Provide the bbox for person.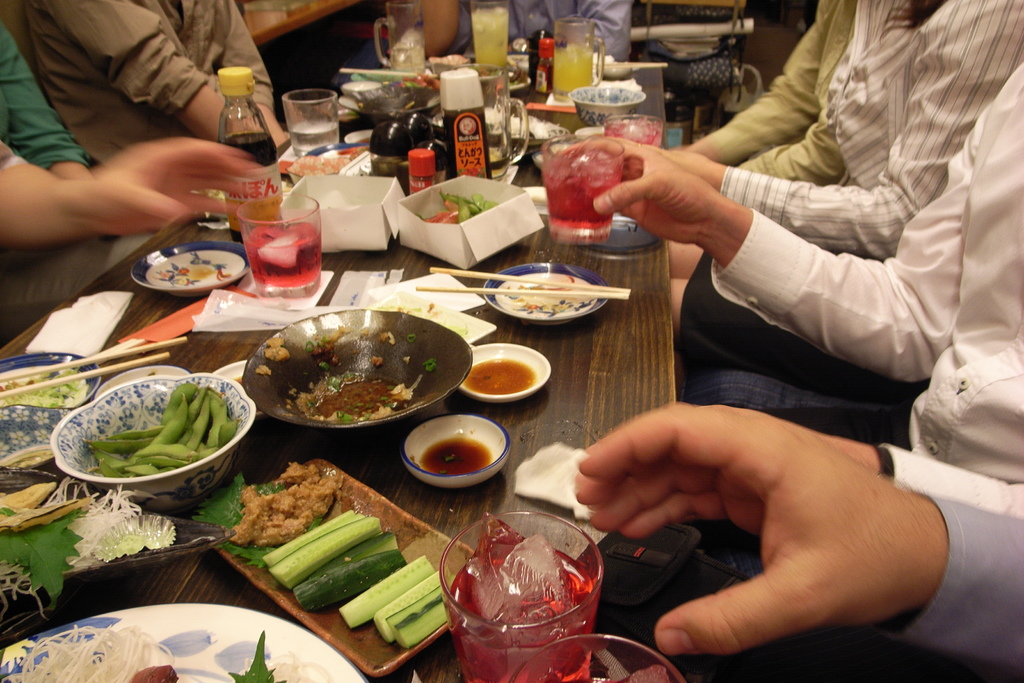
[558, 60, 1023, 516].
